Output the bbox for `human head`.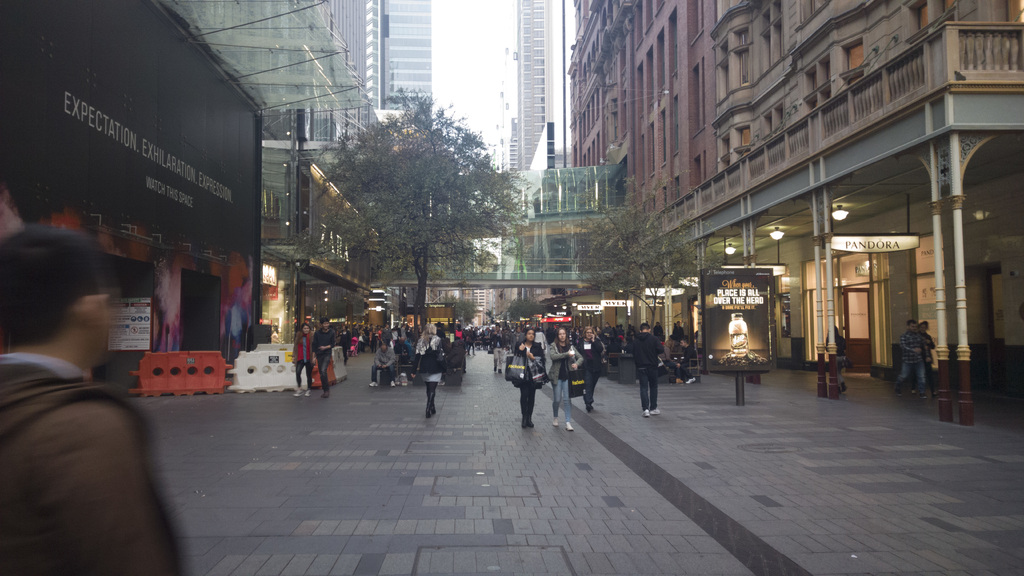
region(557, 327, 566, 342).
